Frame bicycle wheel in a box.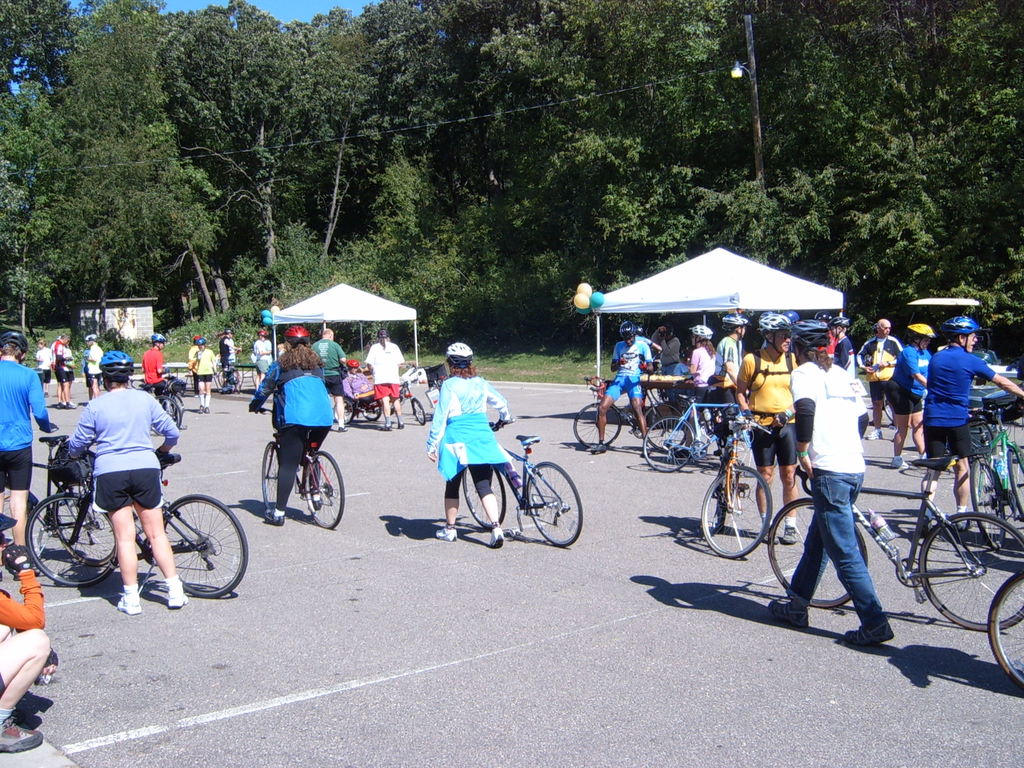
rect(641, 413, 699, 477).
